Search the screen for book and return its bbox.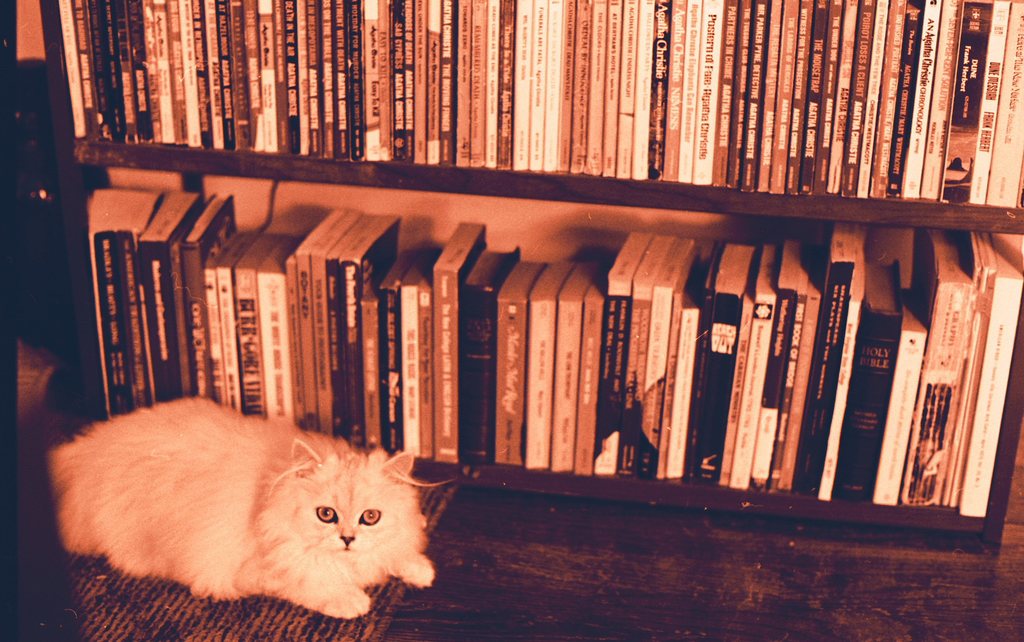
Found: detection(692, 241, 767, 474).
